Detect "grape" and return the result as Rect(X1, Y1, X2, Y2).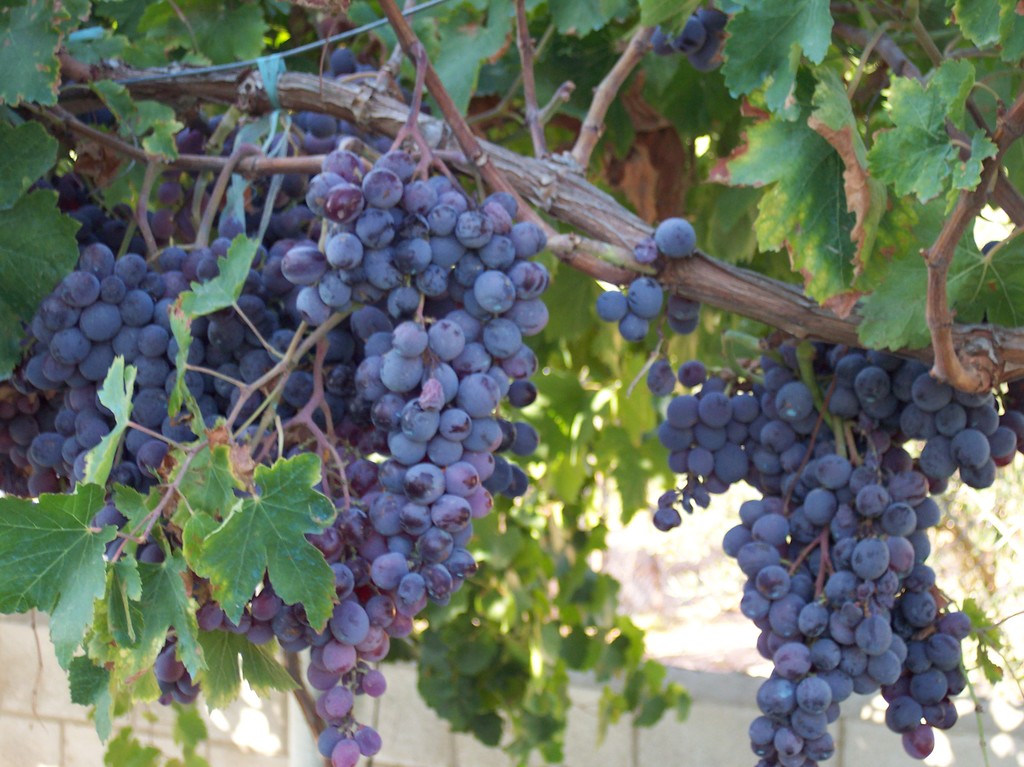
Rect(668, 296, 700, 315).
